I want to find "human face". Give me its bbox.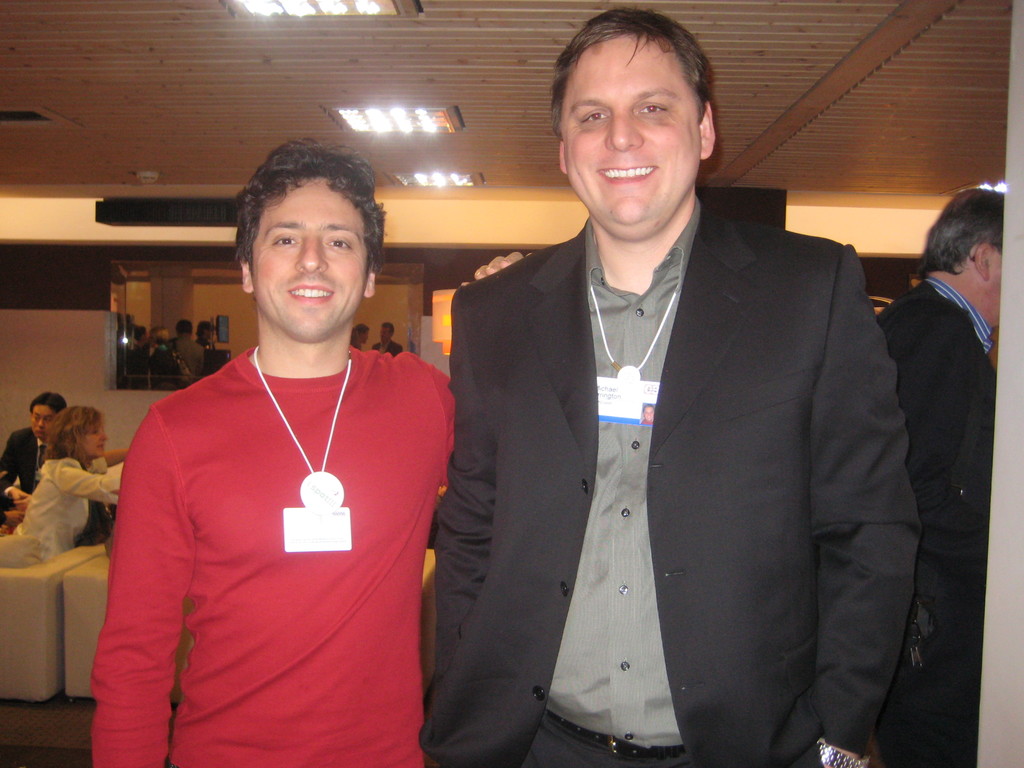
(left=988, top=245, right=1005, bottom=321).
